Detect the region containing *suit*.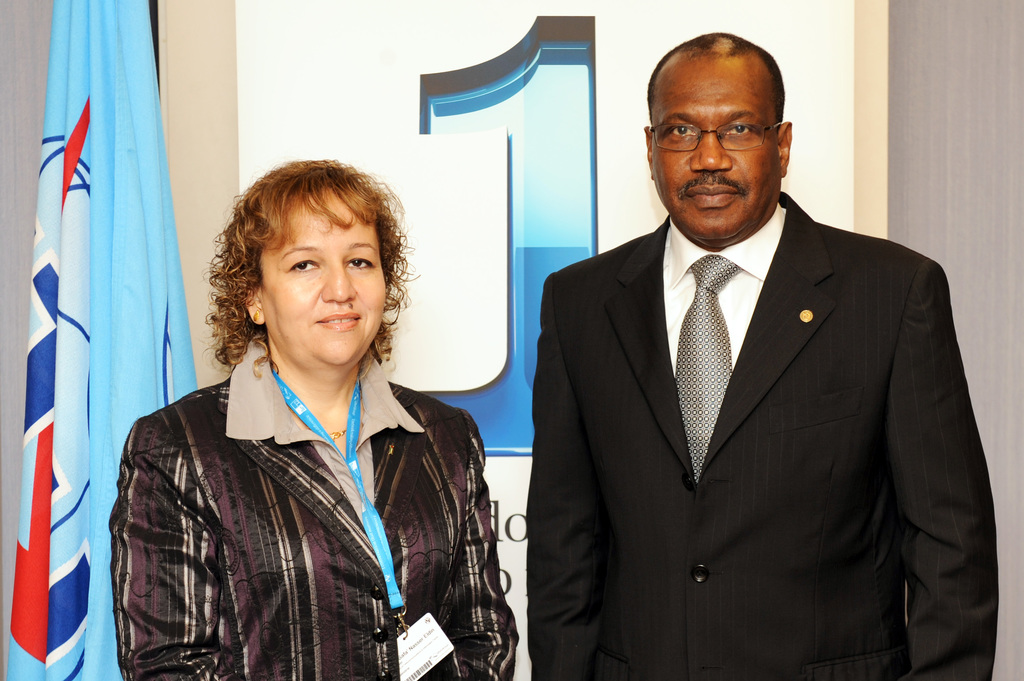
(x1=528, y1=55, x2=1006, y2=671).
